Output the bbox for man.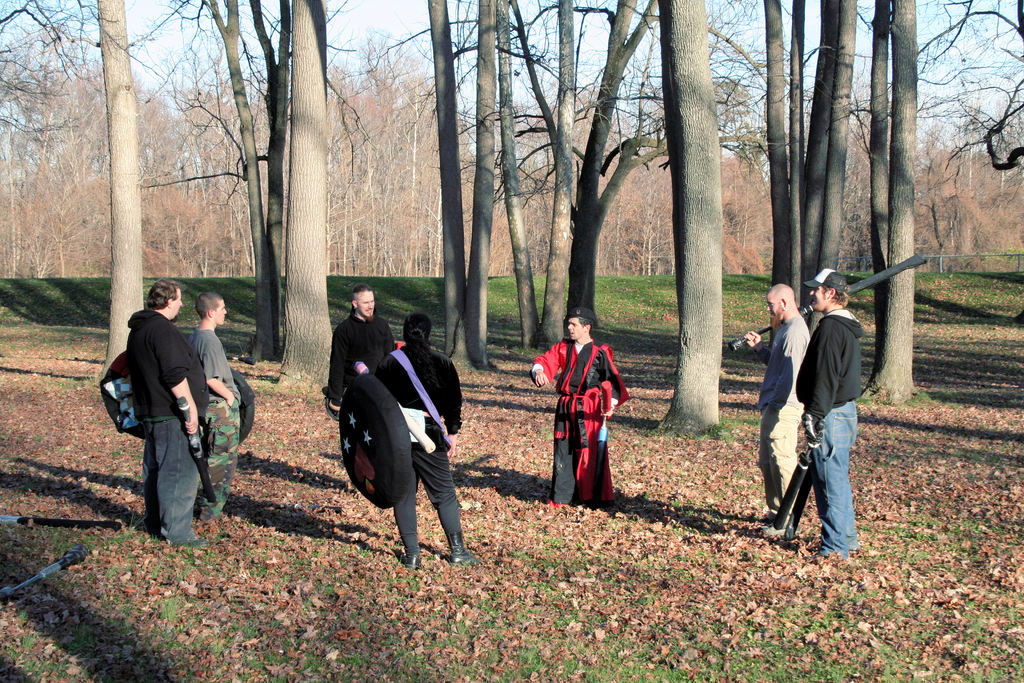
rect(792, 256, 859, 554).
